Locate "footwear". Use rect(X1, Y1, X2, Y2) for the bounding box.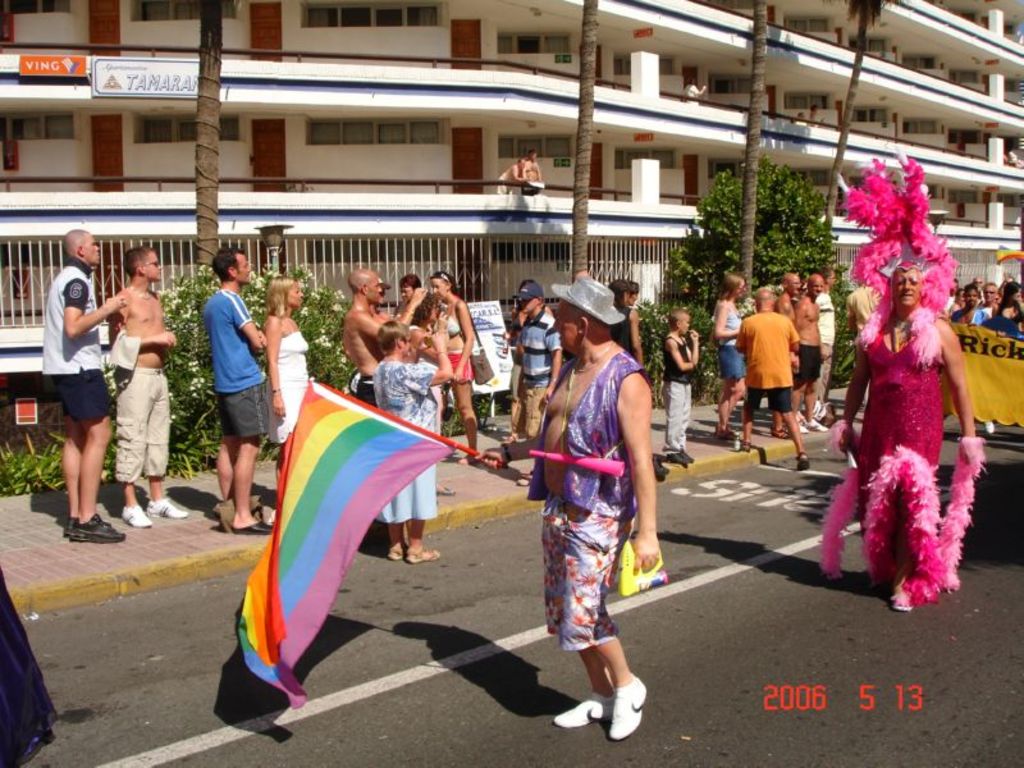
rect(498, 433, 516, 451).
